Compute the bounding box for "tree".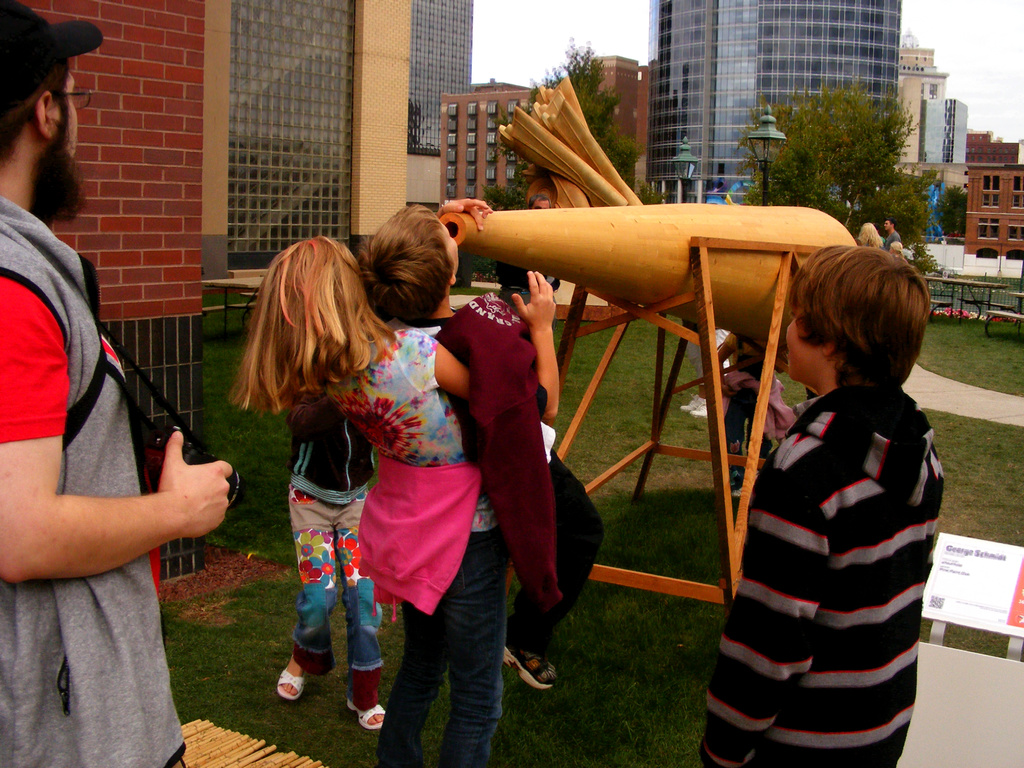
select_region(536, 28, 637, 225).
